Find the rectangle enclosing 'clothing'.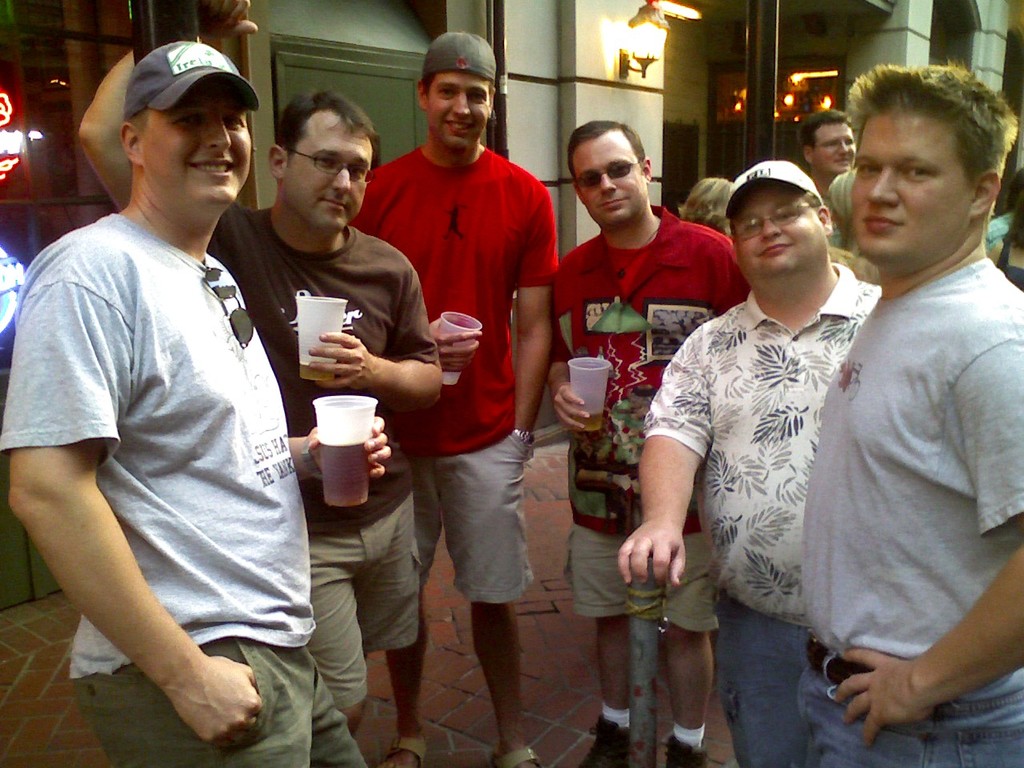
(642,266,877,767).
